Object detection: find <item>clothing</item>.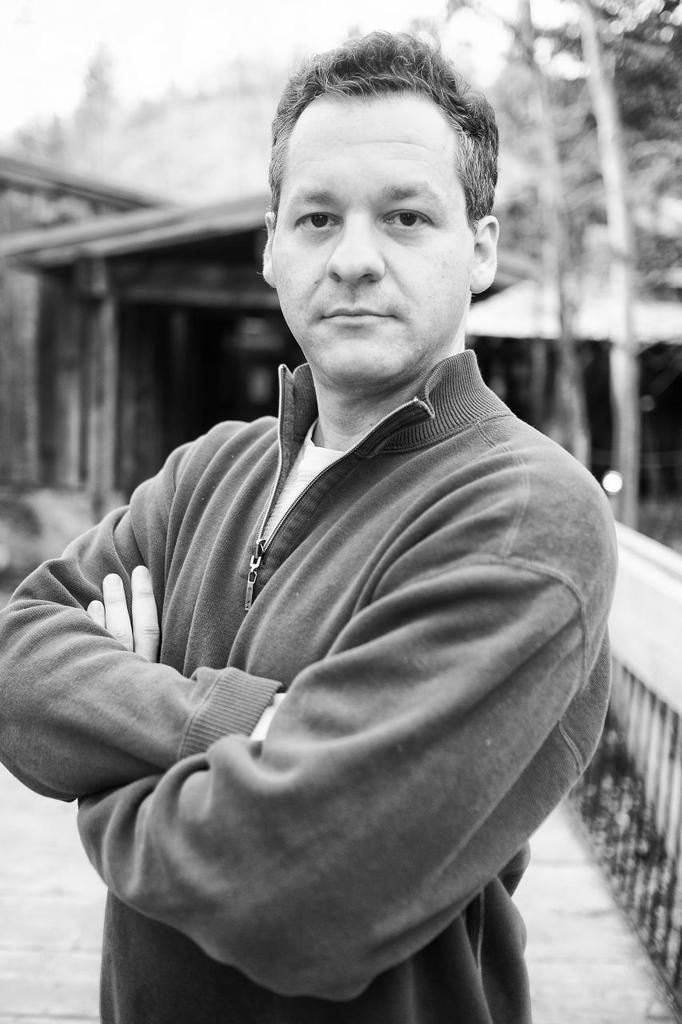
bbox(46, 208, 635, 1007).
